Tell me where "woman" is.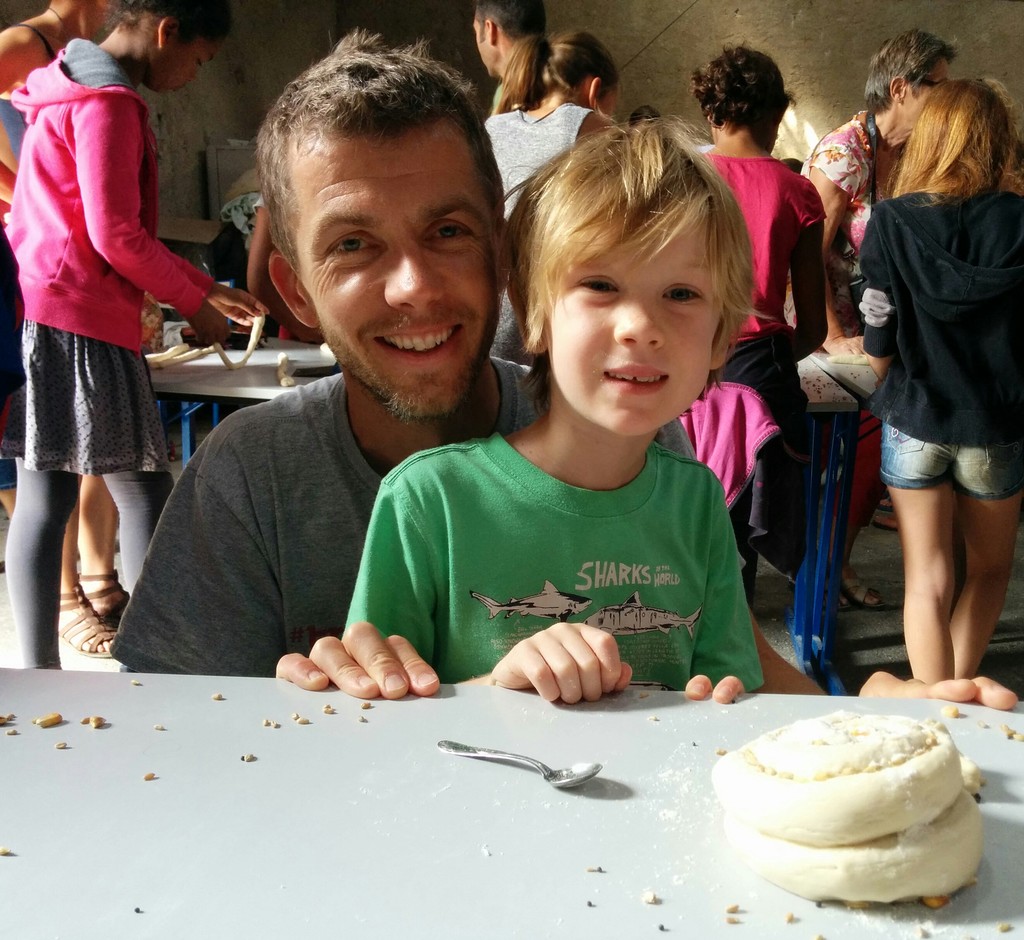
"woman" is at box(479, 31, 618, 367).
